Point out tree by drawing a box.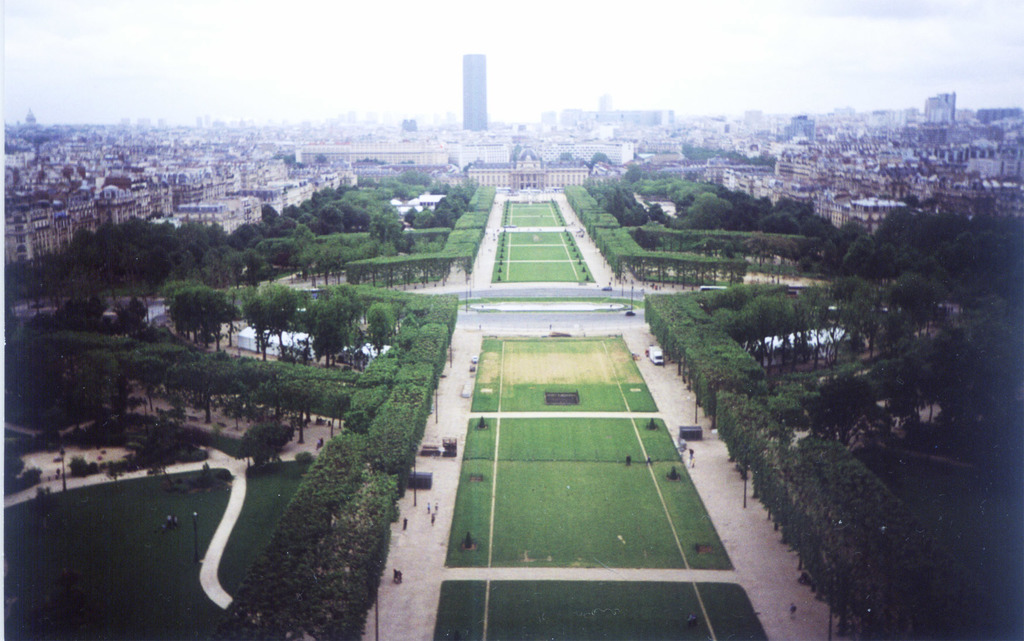
[280, 293, 310, 359].
